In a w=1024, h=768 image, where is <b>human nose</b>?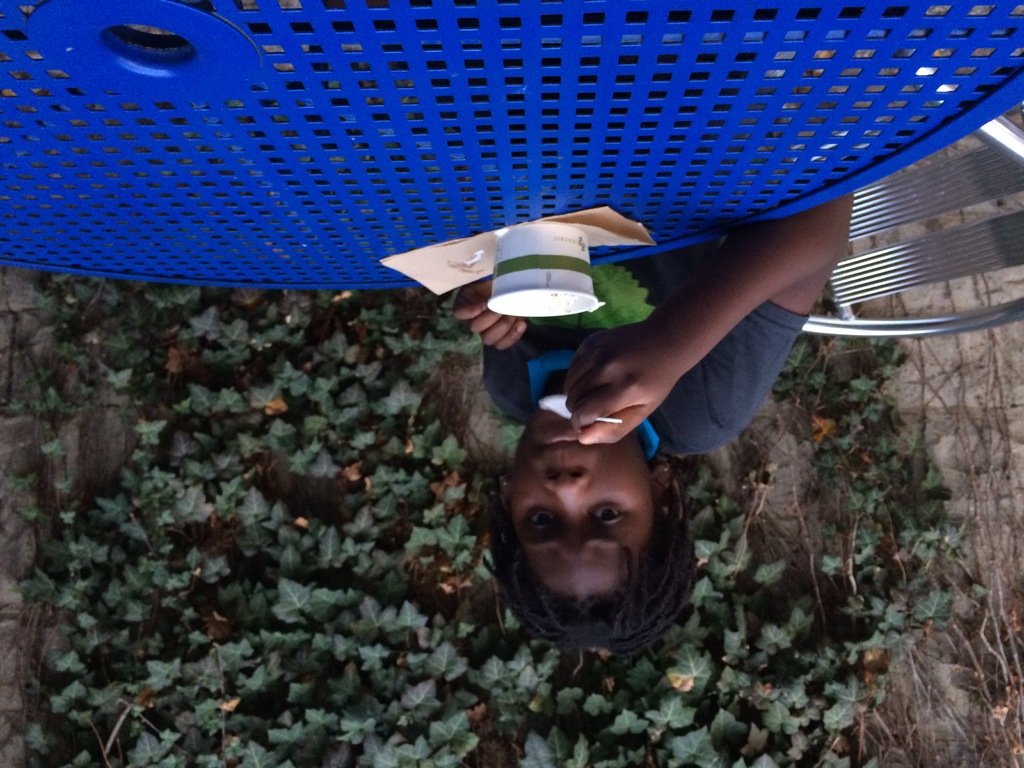
select_region(540, 467, 591, 513).
